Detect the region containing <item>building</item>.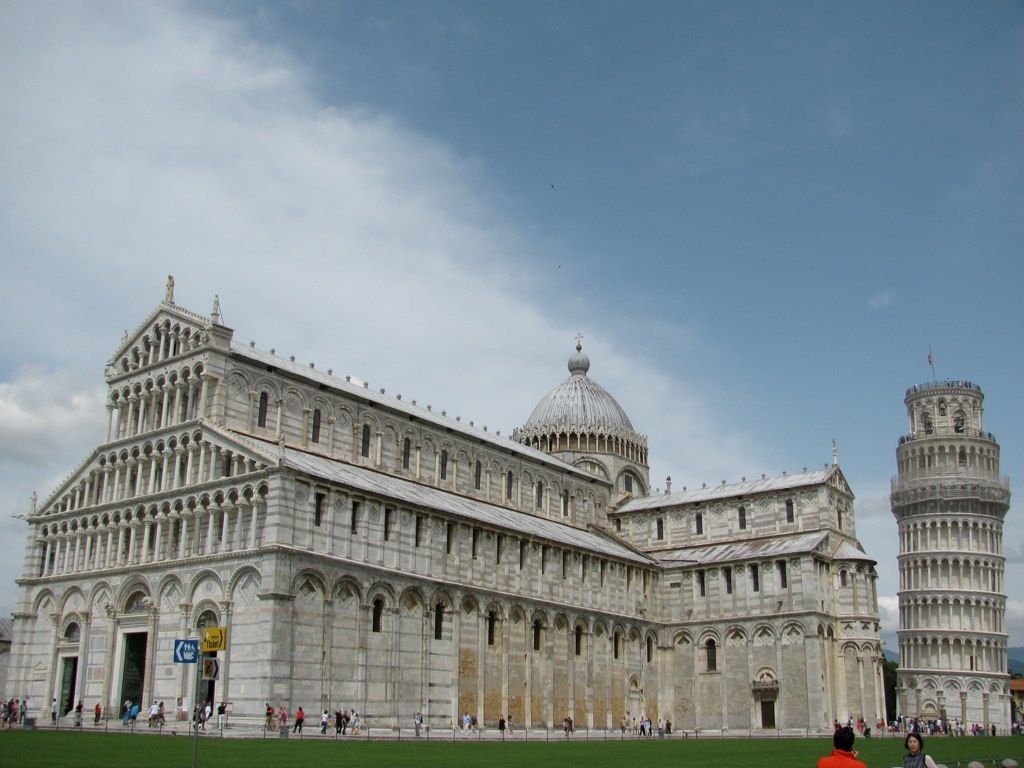
rect(892, 381, 1012, 742).
